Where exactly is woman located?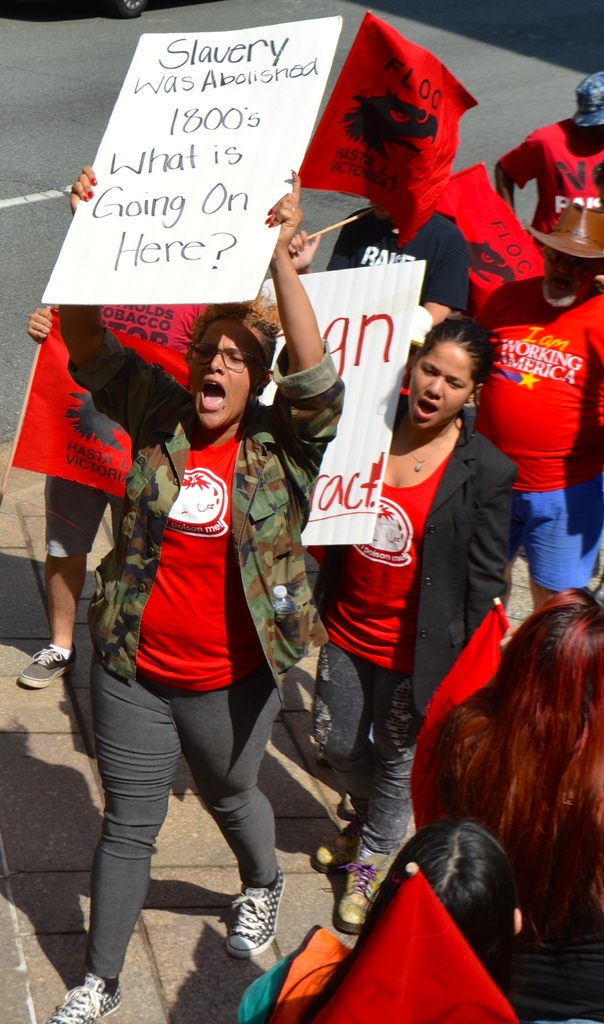
Its bounding box is [x1=266, y1=230, x2=516, y2=930].
